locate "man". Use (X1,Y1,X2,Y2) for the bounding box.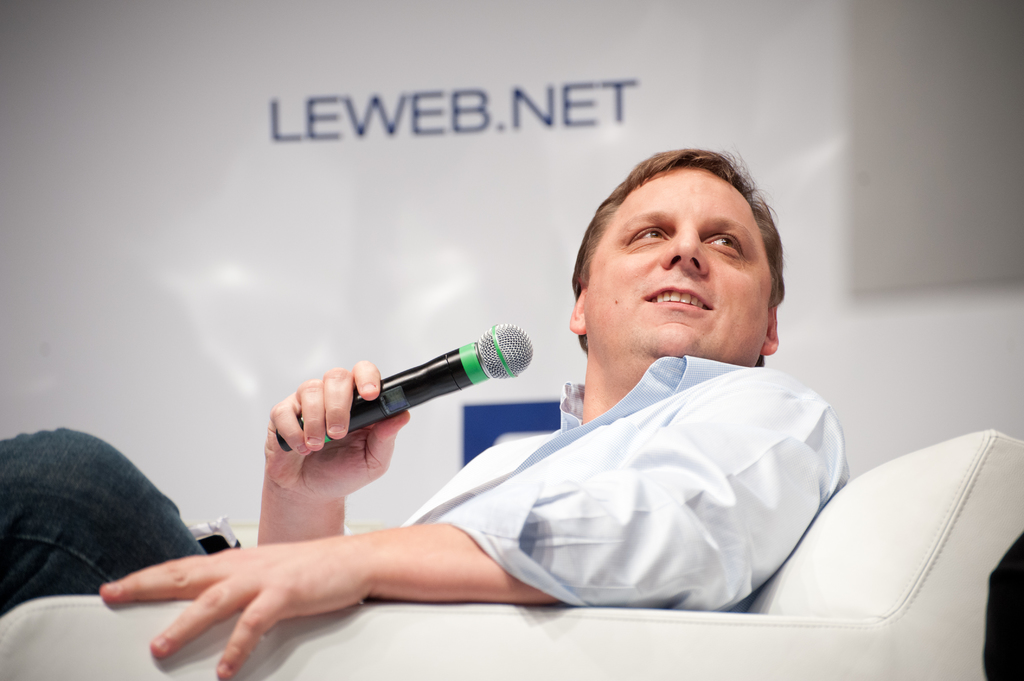
(456,149,850,615).
